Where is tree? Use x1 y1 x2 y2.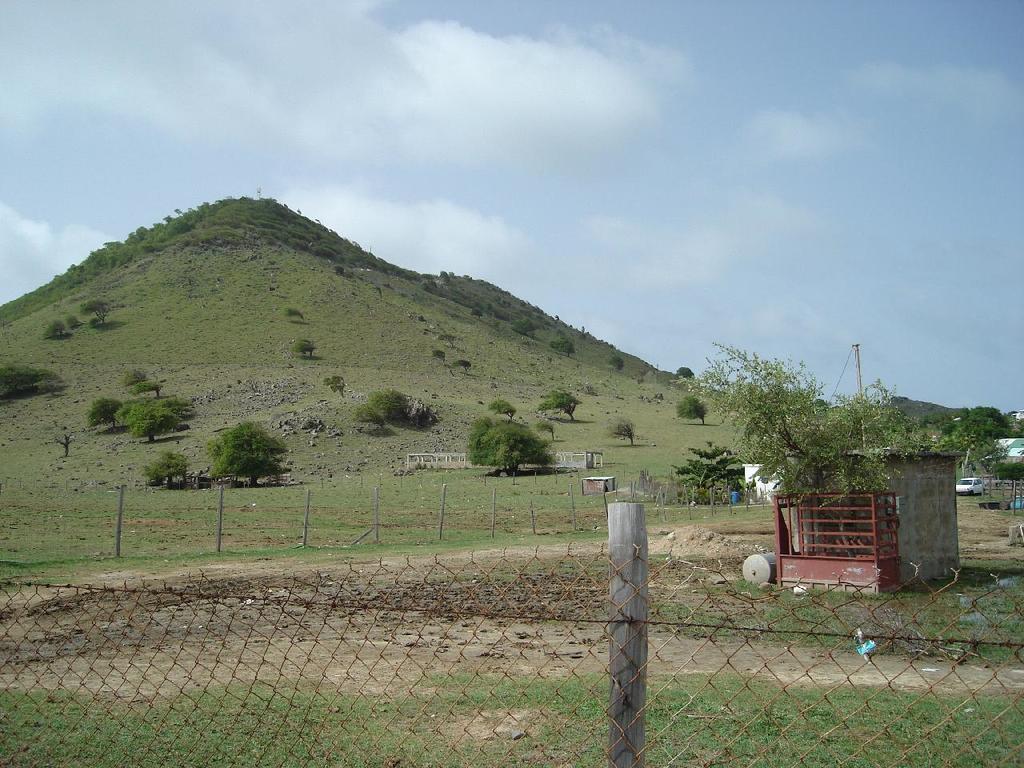
432 350 446 364.
